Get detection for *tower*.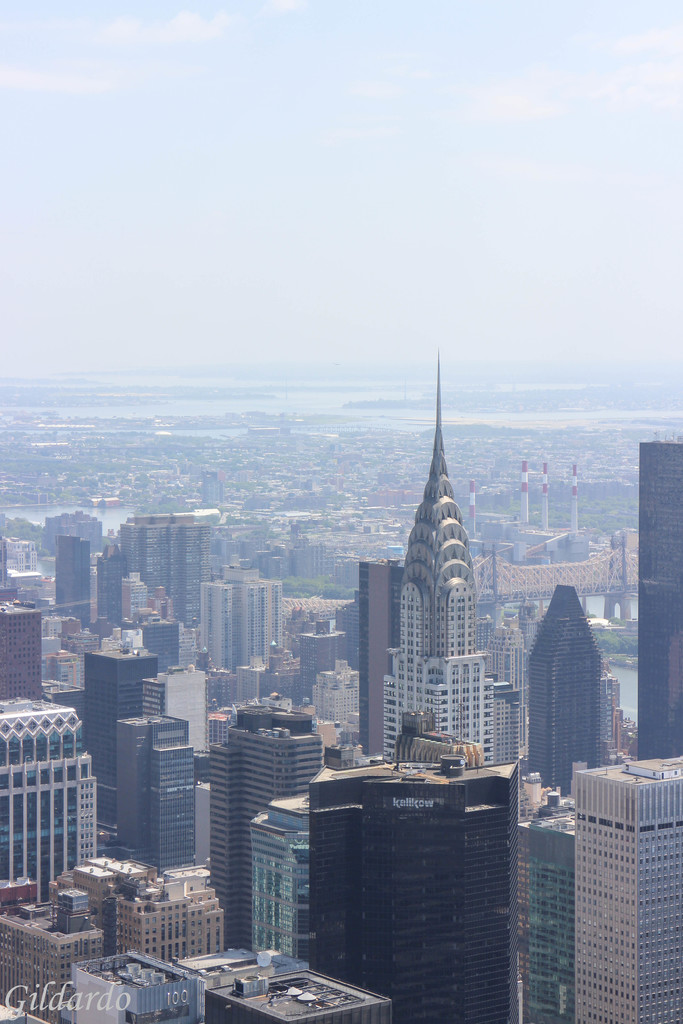
Detection: locate(156, 746, 192, 877).
